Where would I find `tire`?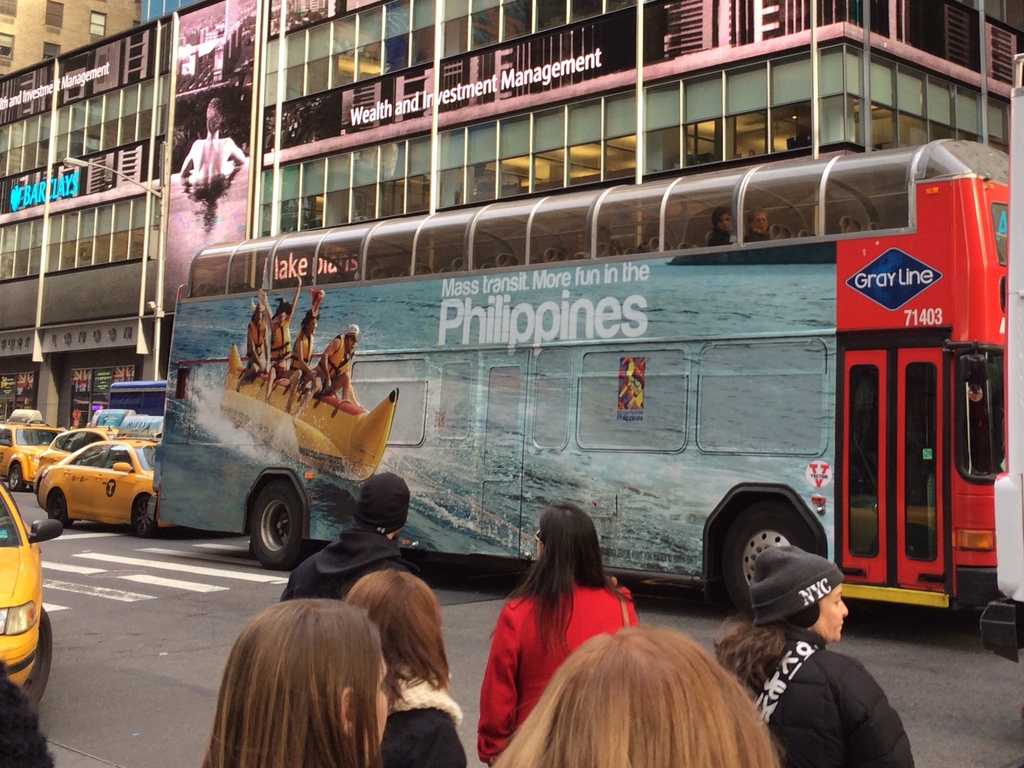
At 714 504 810 626.
